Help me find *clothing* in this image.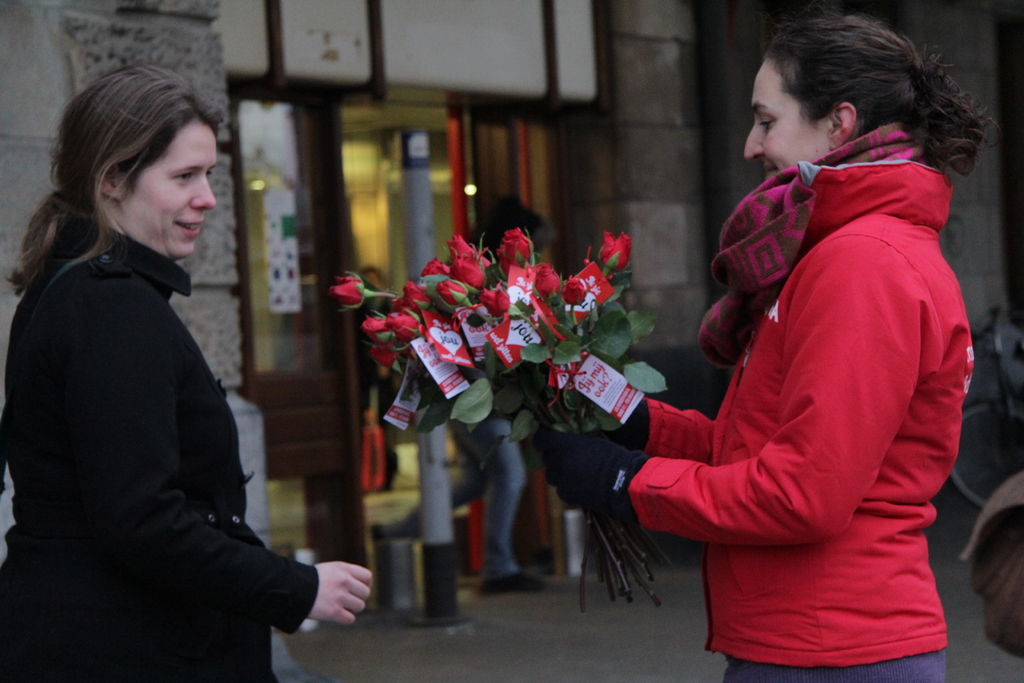
Found it: <region>620, 149, 967, 682</region>.
